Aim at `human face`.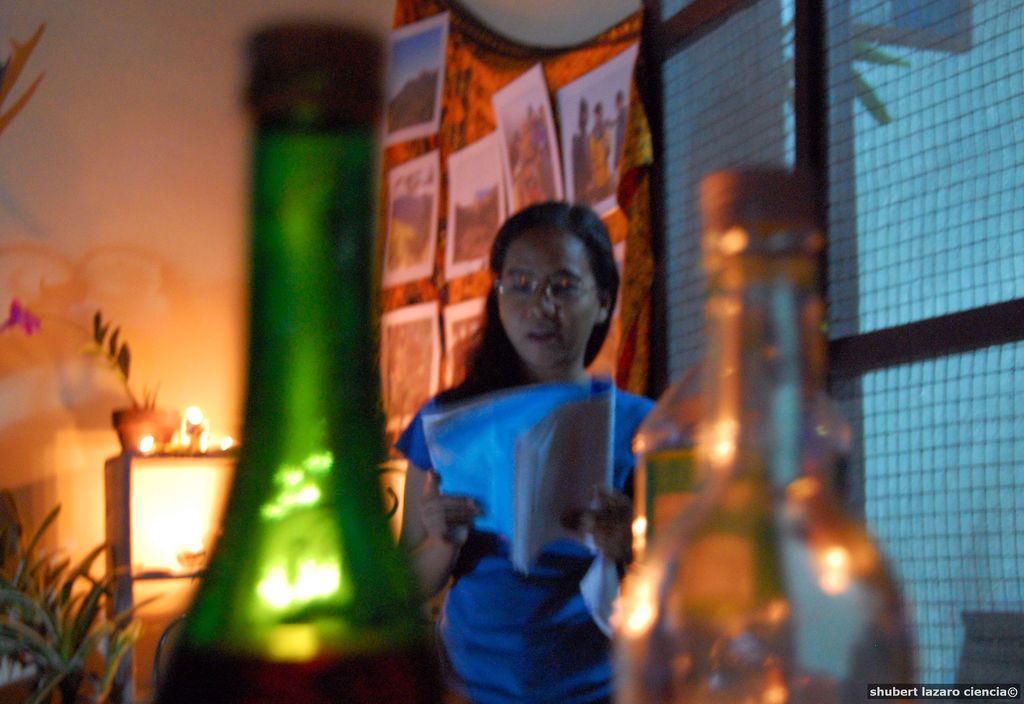
Aimed at [x1=499, y1=227, x2=602, y2=365].
